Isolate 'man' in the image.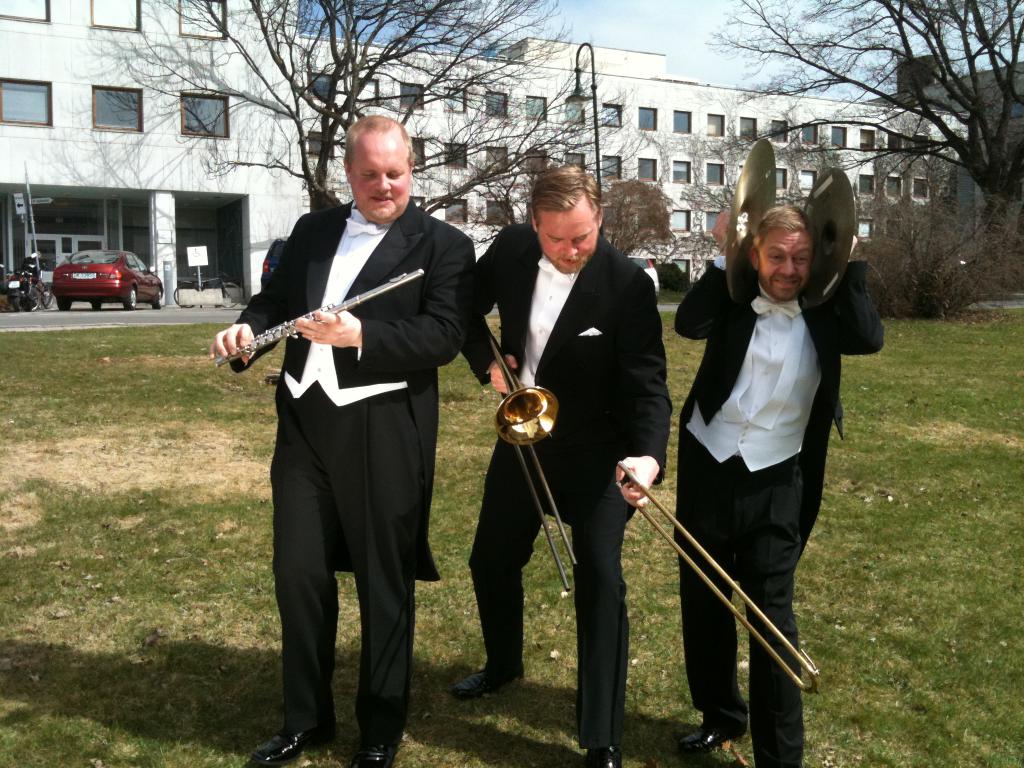
Isolated region: (left=677, top=207, right=885, bottom=766).
